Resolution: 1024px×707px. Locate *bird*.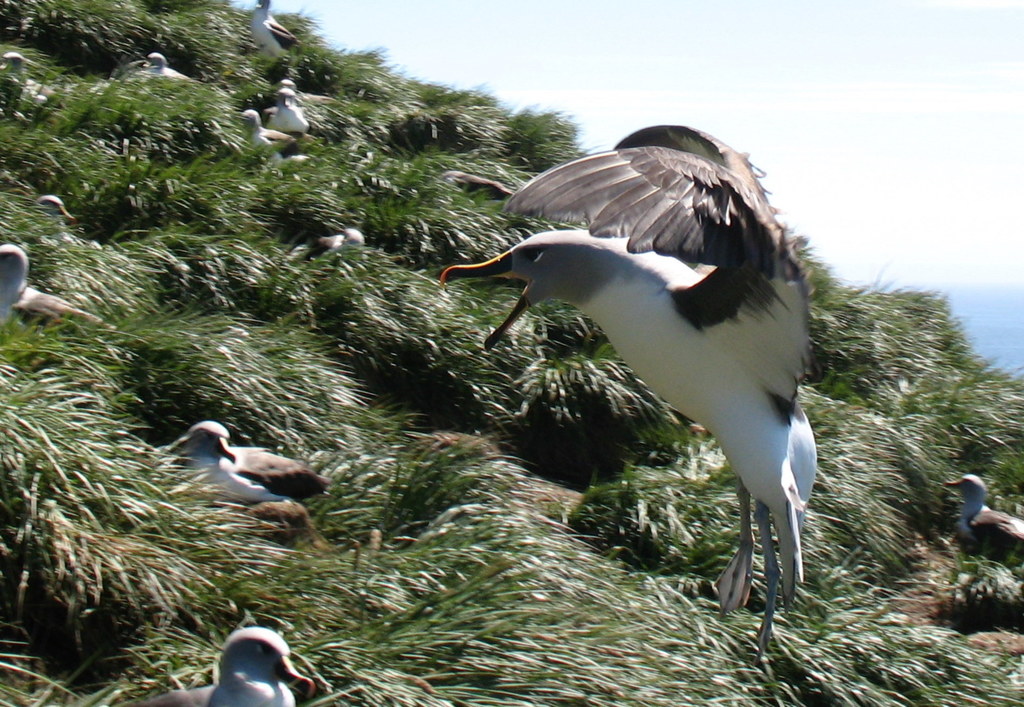
{"left": 301, "top": 224, "right": 368, "bottom": 262}.
